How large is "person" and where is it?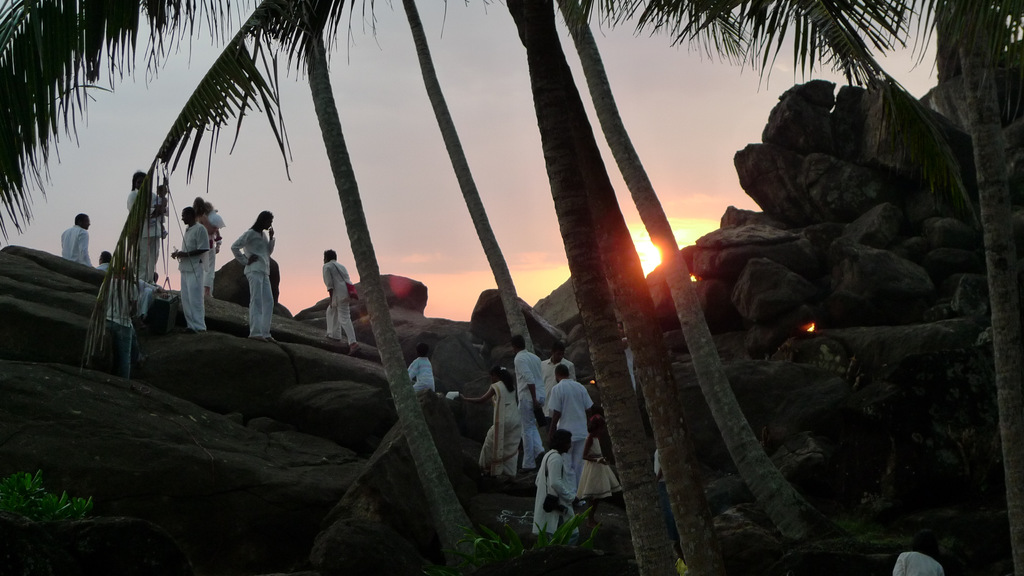
Bounding box: detection(231, 211, 278, 345).
